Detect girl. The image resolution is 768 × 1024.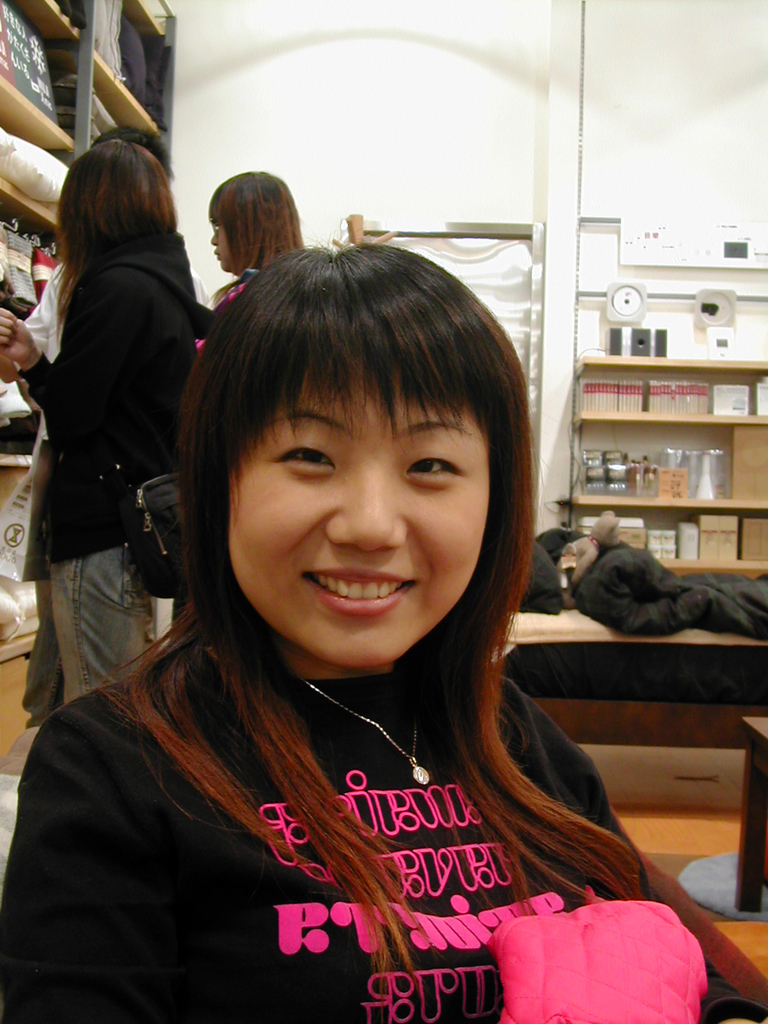
(0,132,201,694).
